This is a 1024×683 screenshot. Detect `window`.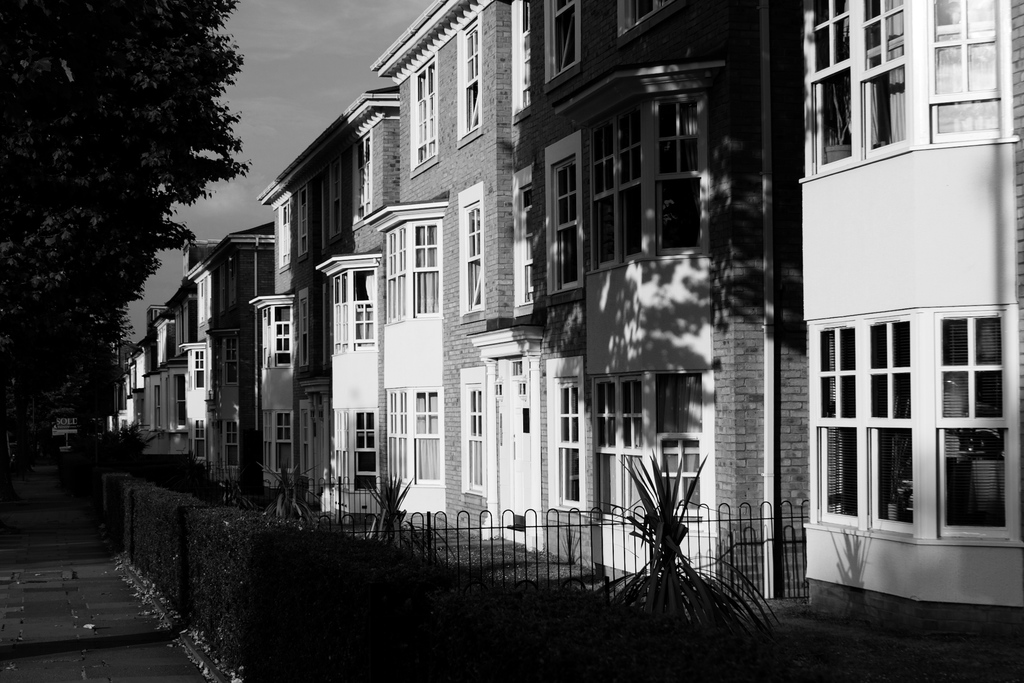
pyautogui.locateOnScreen(381, 220, 442, 323).
